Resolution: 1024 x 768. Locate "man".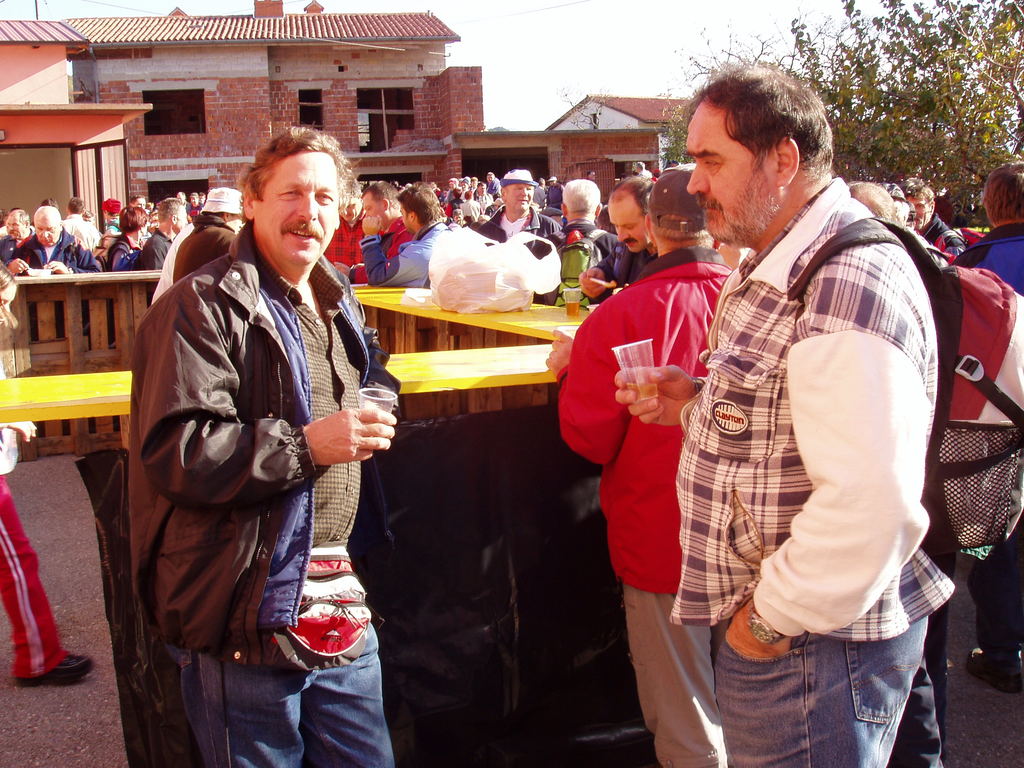
bbox=(580, 179, 651, 298).
